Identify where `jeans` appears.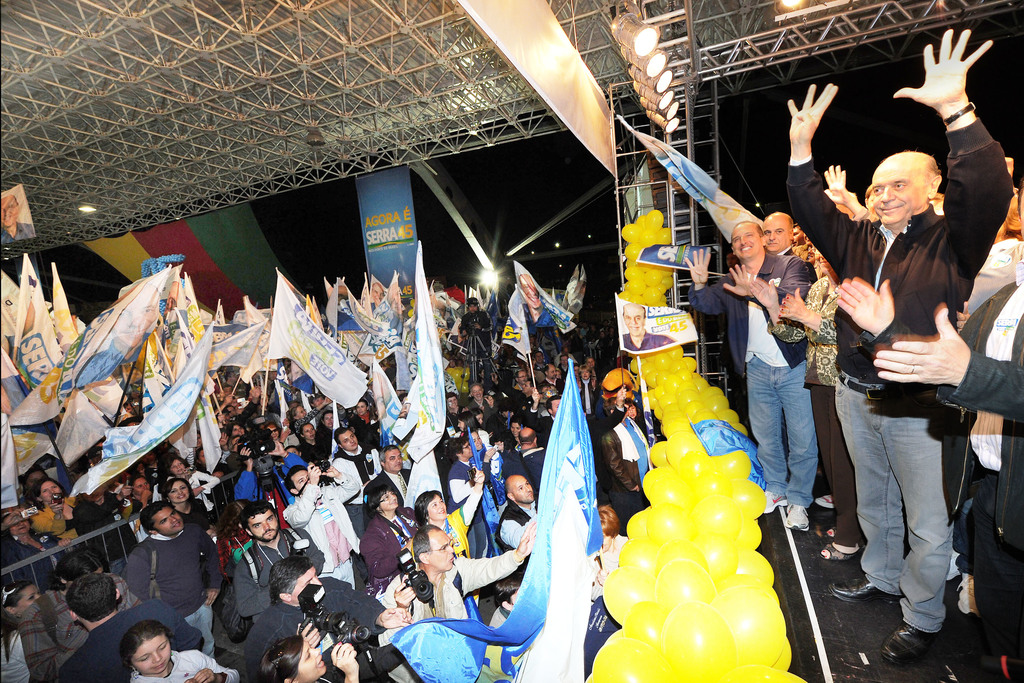
Appears at x1=465 y1=347 x2=491 y2=393.
